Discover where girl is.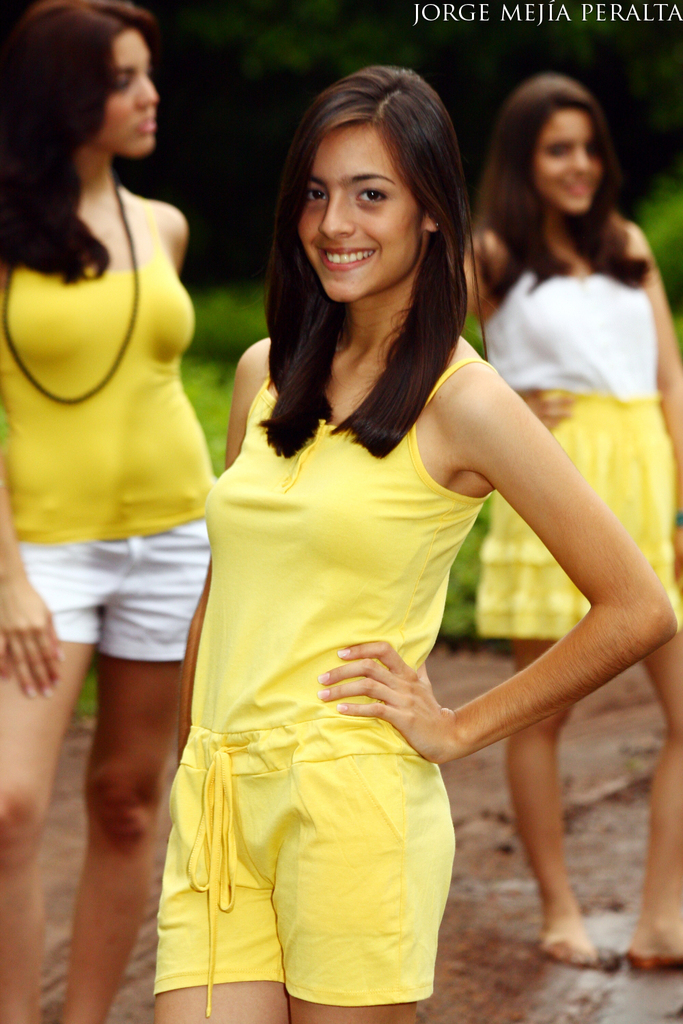
Discovered at box=[0, 0, 214, 1023].
